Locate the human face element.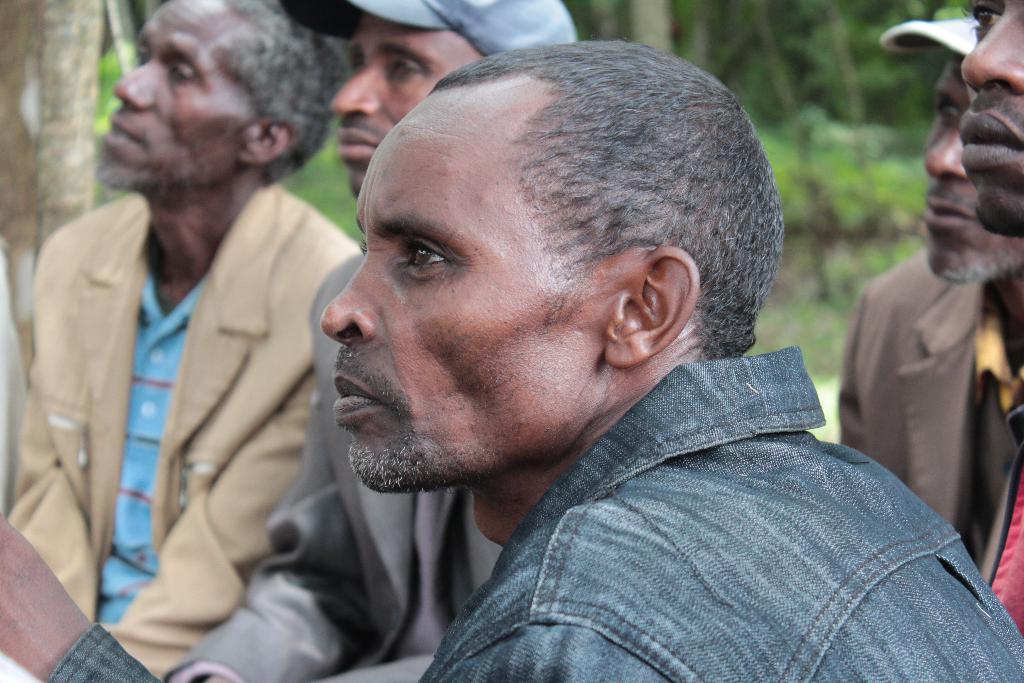
Element bbox: [330,7,481,198].
